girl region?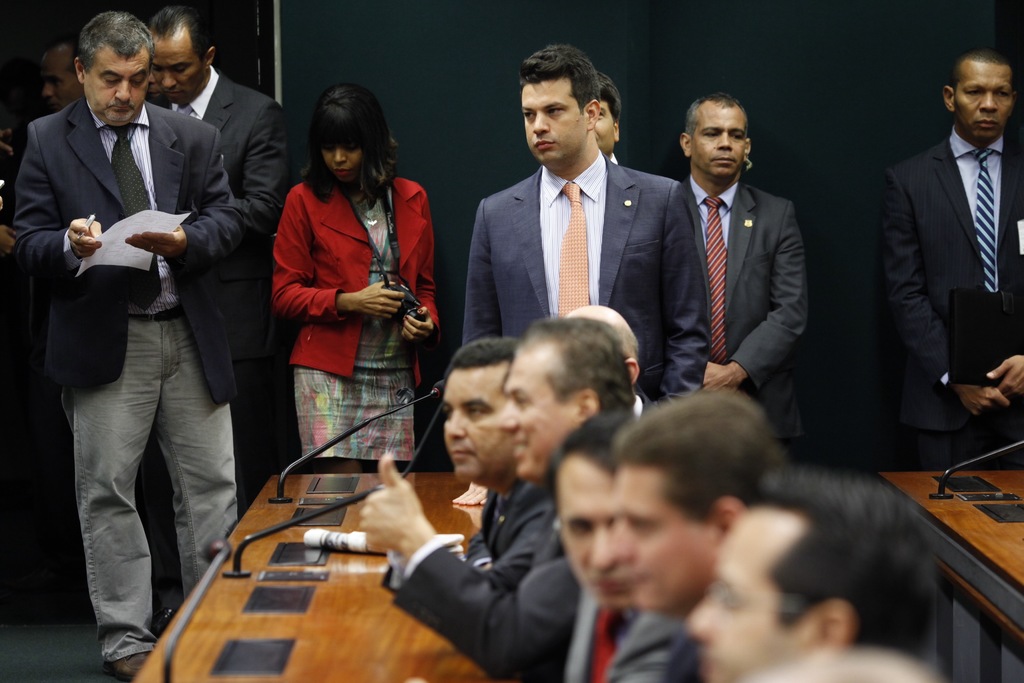
(left=263, top=75, right=450, bottom=466)
